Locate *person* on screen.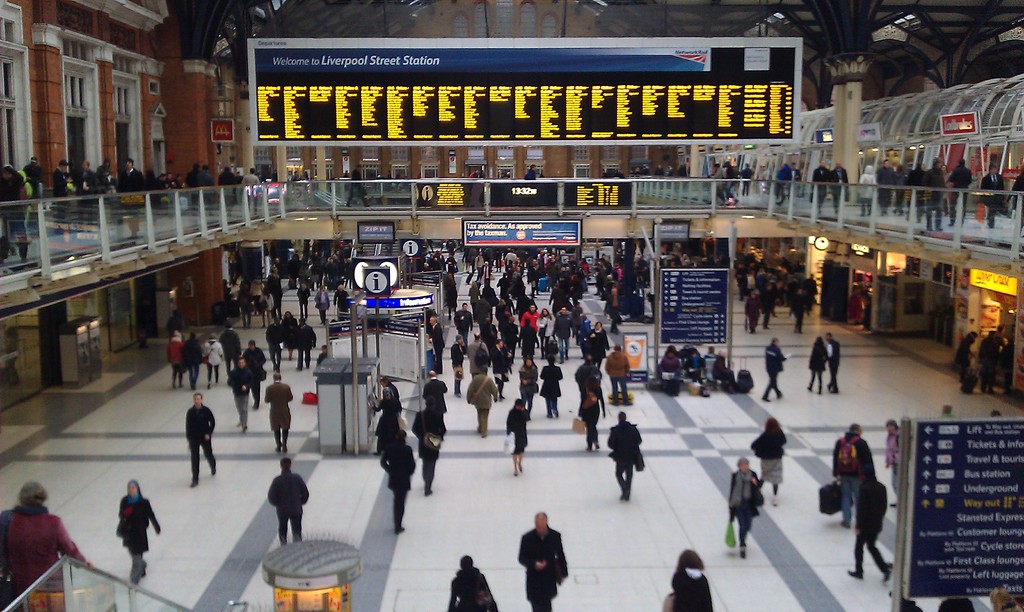
On screen at 582, 323, 591, 358.
